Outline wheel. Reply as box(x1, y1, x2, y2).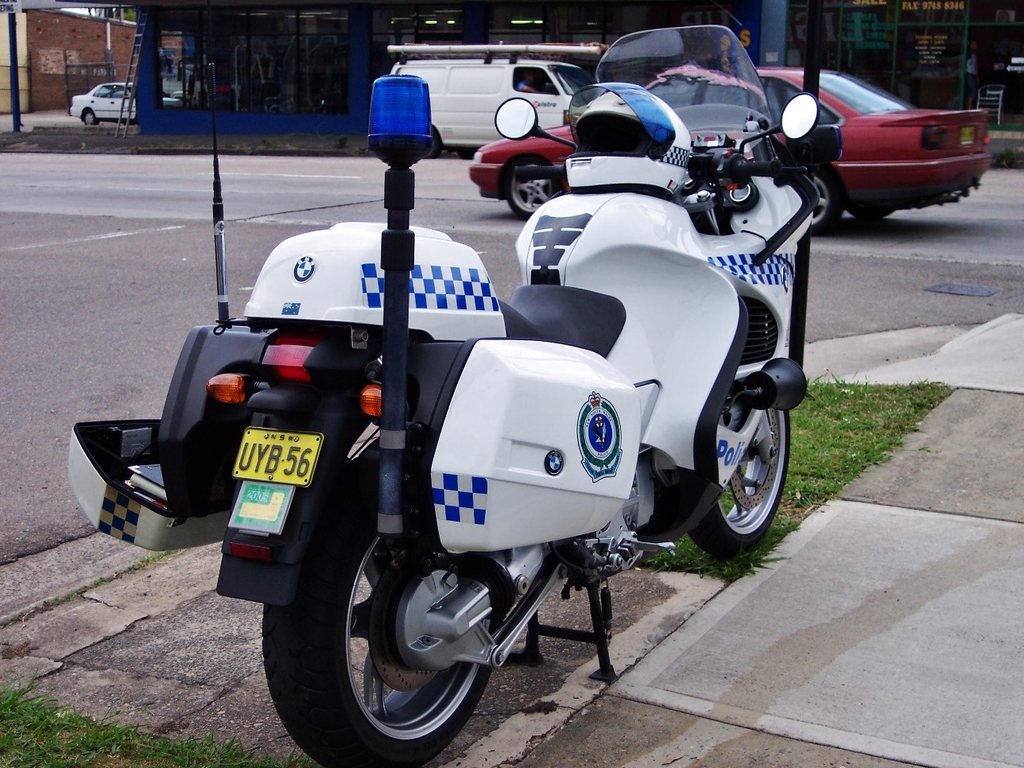
box(808, 153, 848, 242).
